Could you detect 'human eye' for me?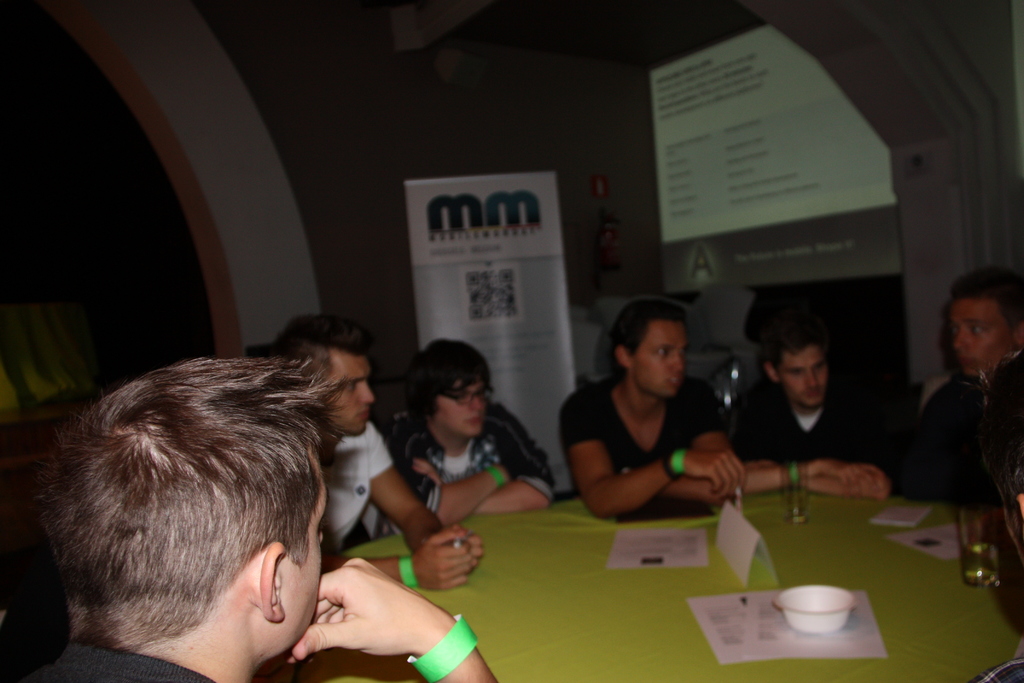
Detection result: 966 323 984 337.
